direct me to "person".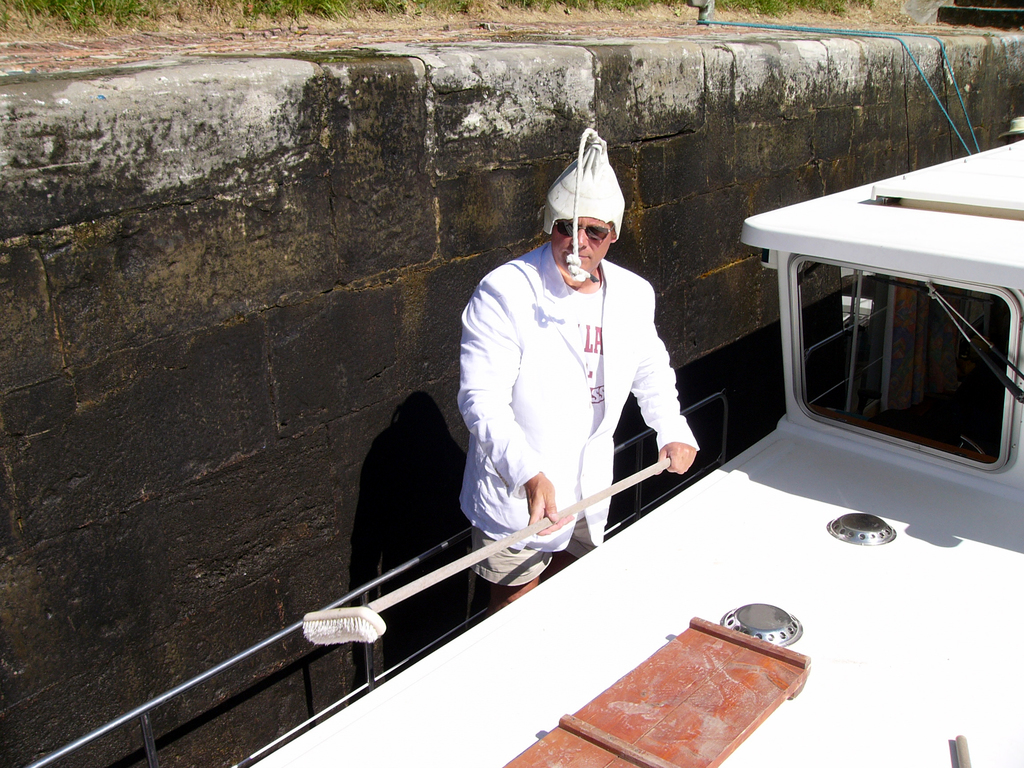
Direction: [465,140,694,606].
